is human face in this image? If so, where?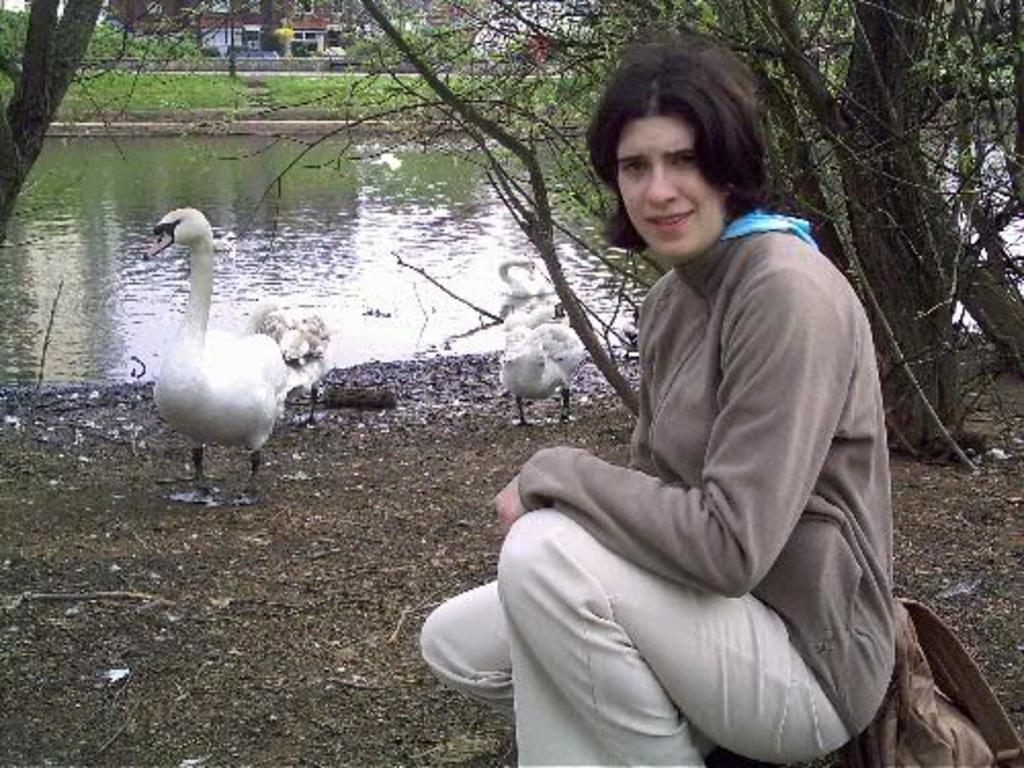
Yes, at locate(614, 117, 727, 260).
